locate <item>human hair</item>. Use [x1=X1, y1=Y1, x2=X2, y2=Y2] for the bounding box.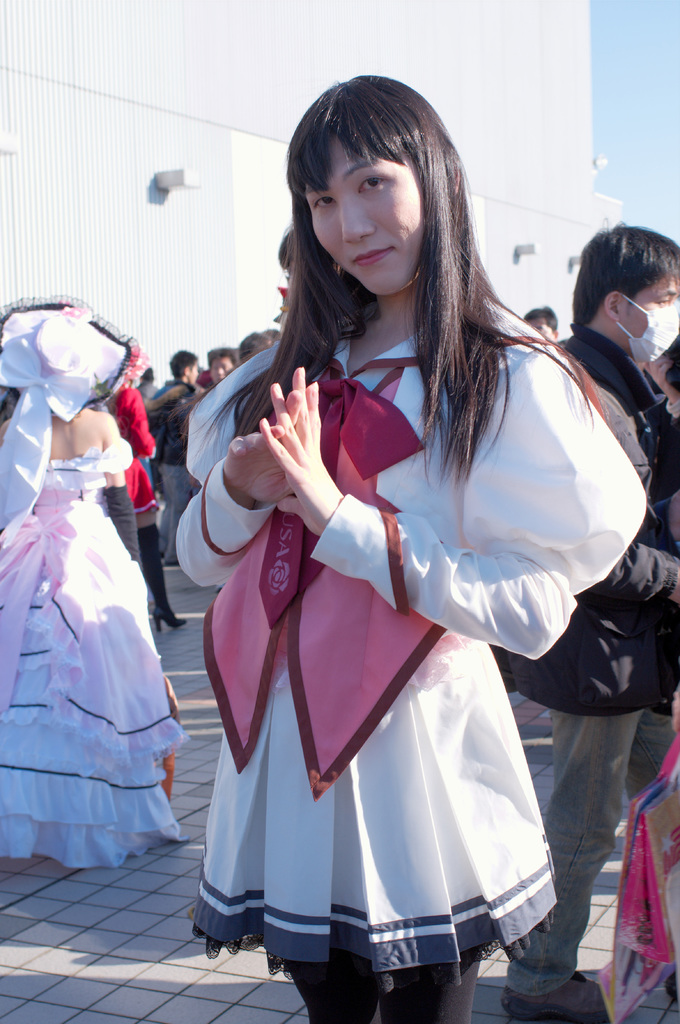
[x1=171, y1=350, x2=194, y2=378].
